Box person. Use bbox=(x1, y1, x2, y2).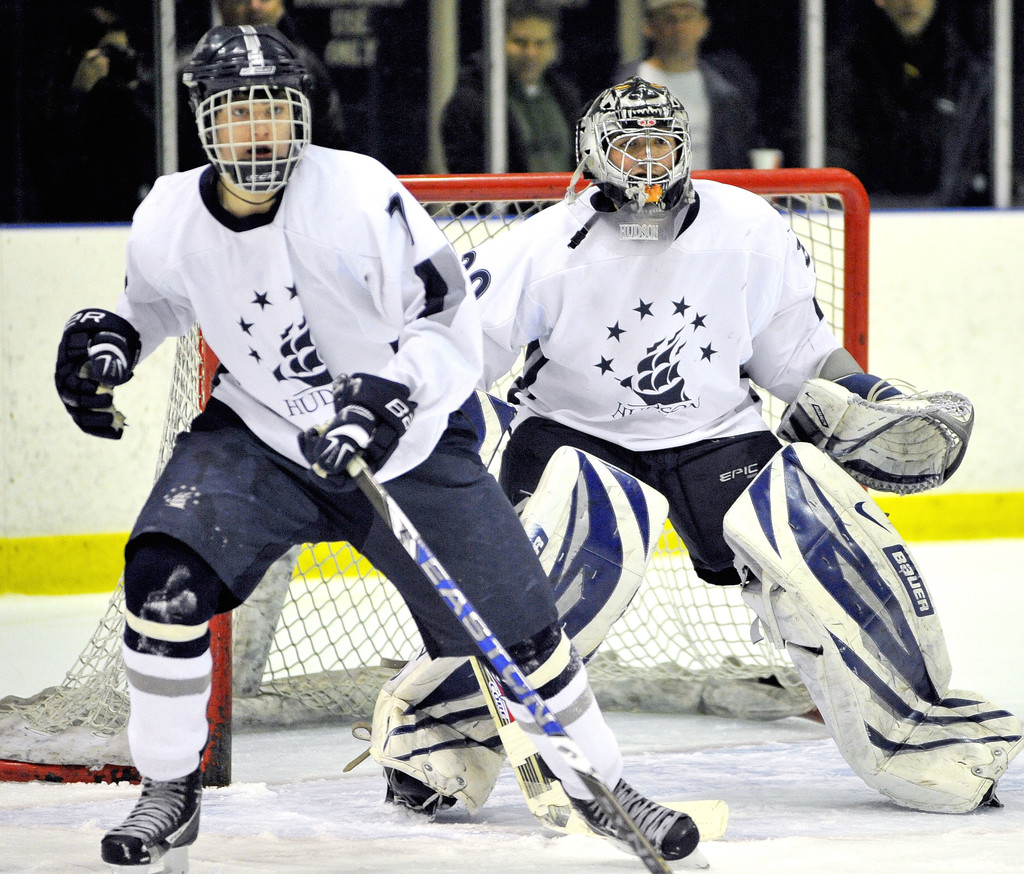
bbox=(0, 0, 150, 227).
